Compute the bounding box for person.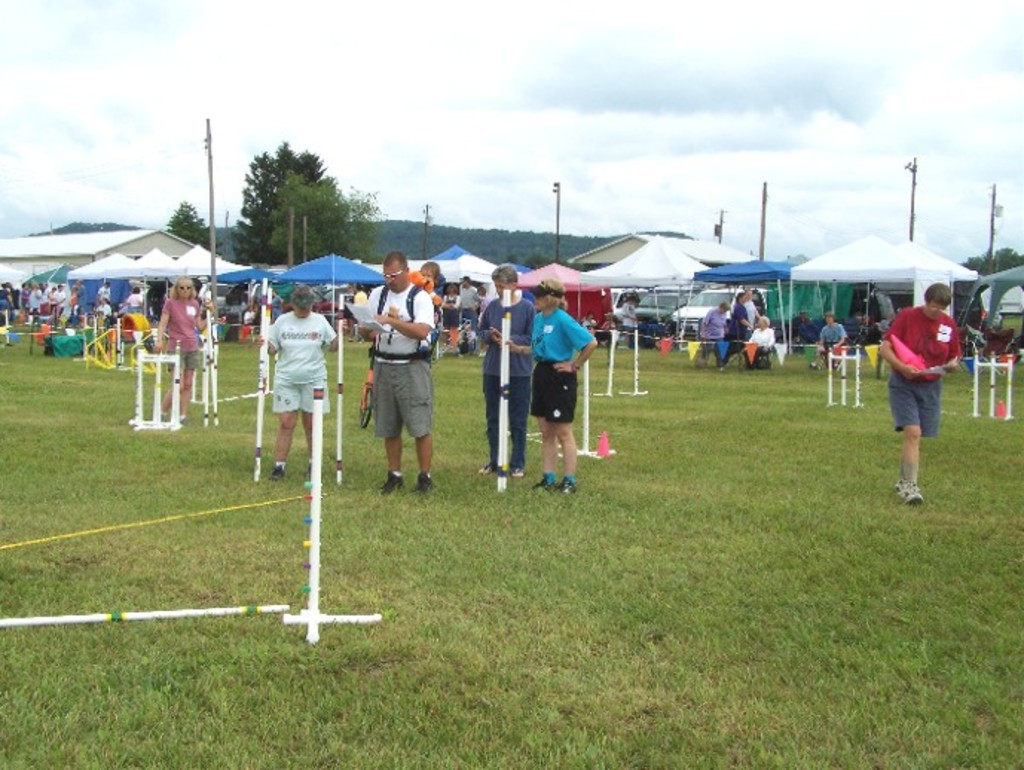
(508, 279, 603, 501).
